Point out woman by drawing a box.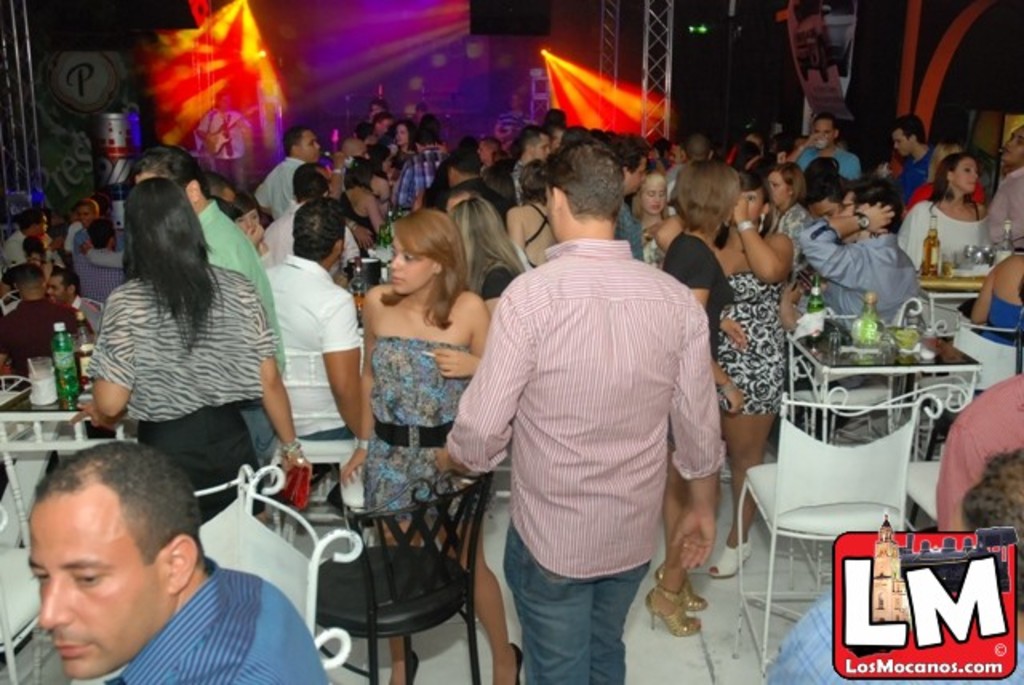
(left=629, top=158, right=752, bottom=645).
